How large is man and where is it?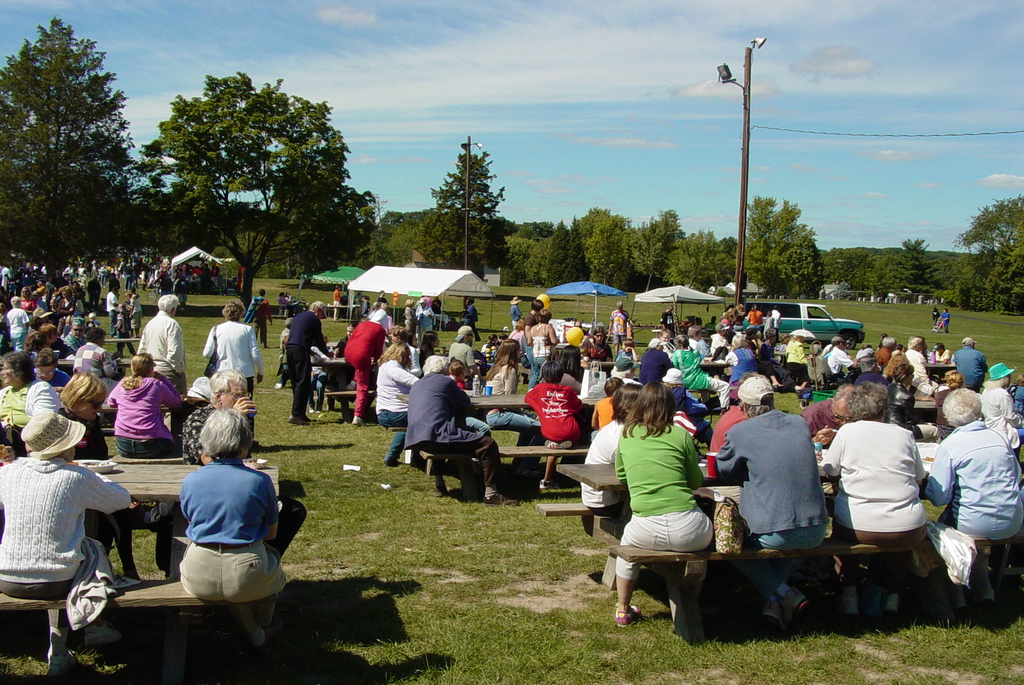
Bounding box: <box>107,287,118,340</box>.
